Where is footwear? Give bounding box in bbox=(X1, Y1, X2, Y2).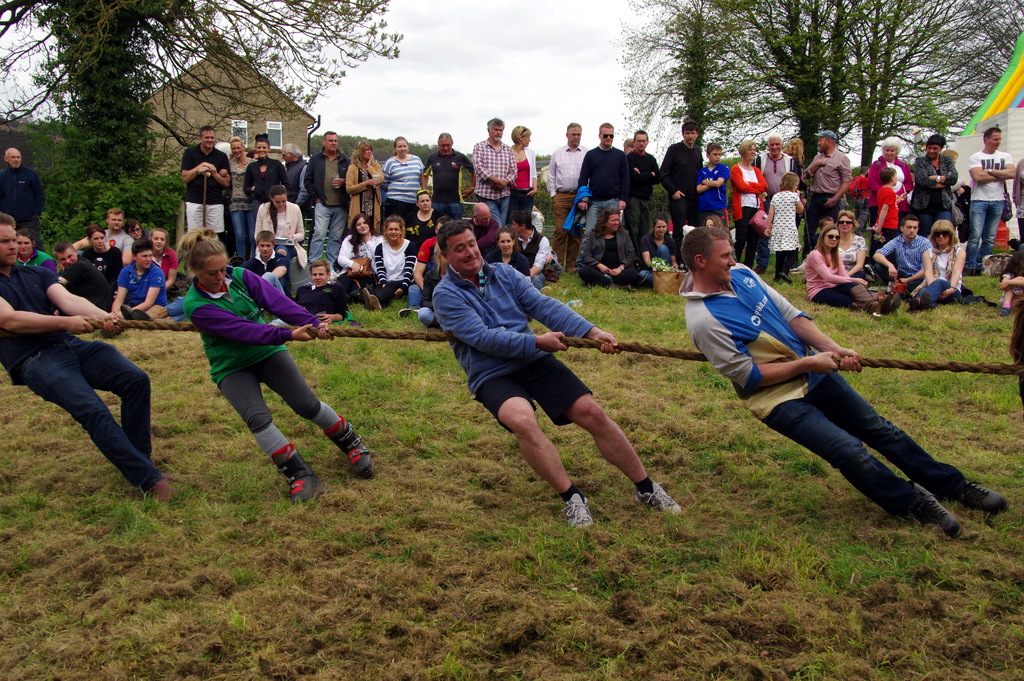
bbox=(909, 294, 917, 313).
